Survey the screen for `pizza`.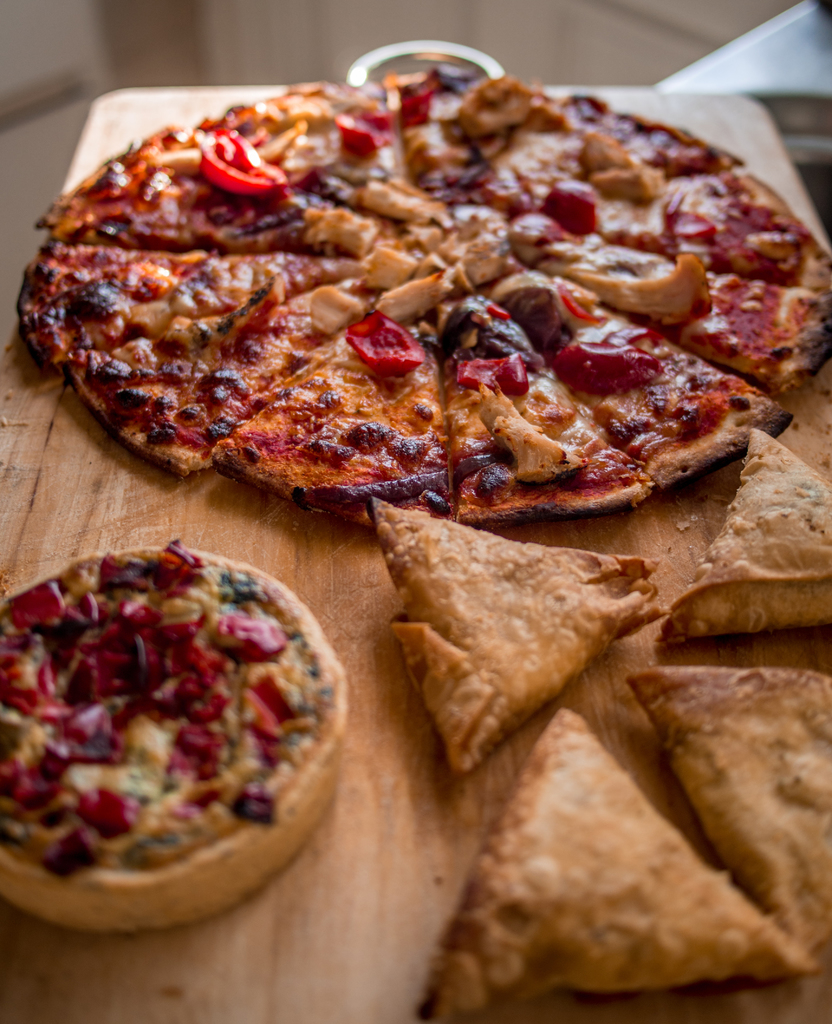
Survey found: <box>0,556,357,946</box>.
